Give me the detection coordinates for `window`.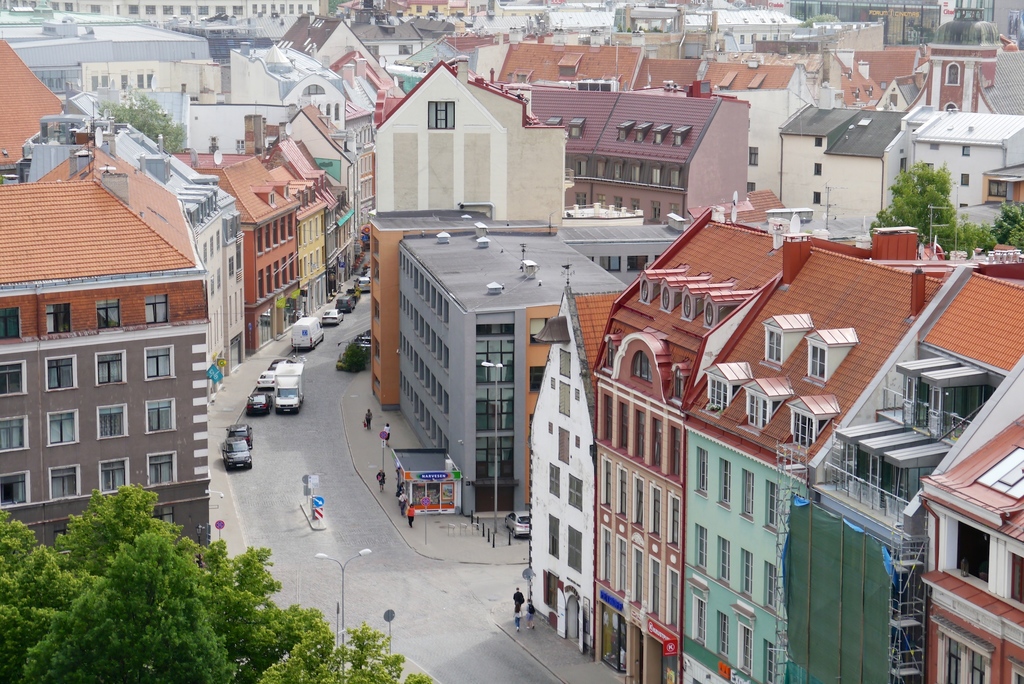
<box>840,439,939,503</box>.
